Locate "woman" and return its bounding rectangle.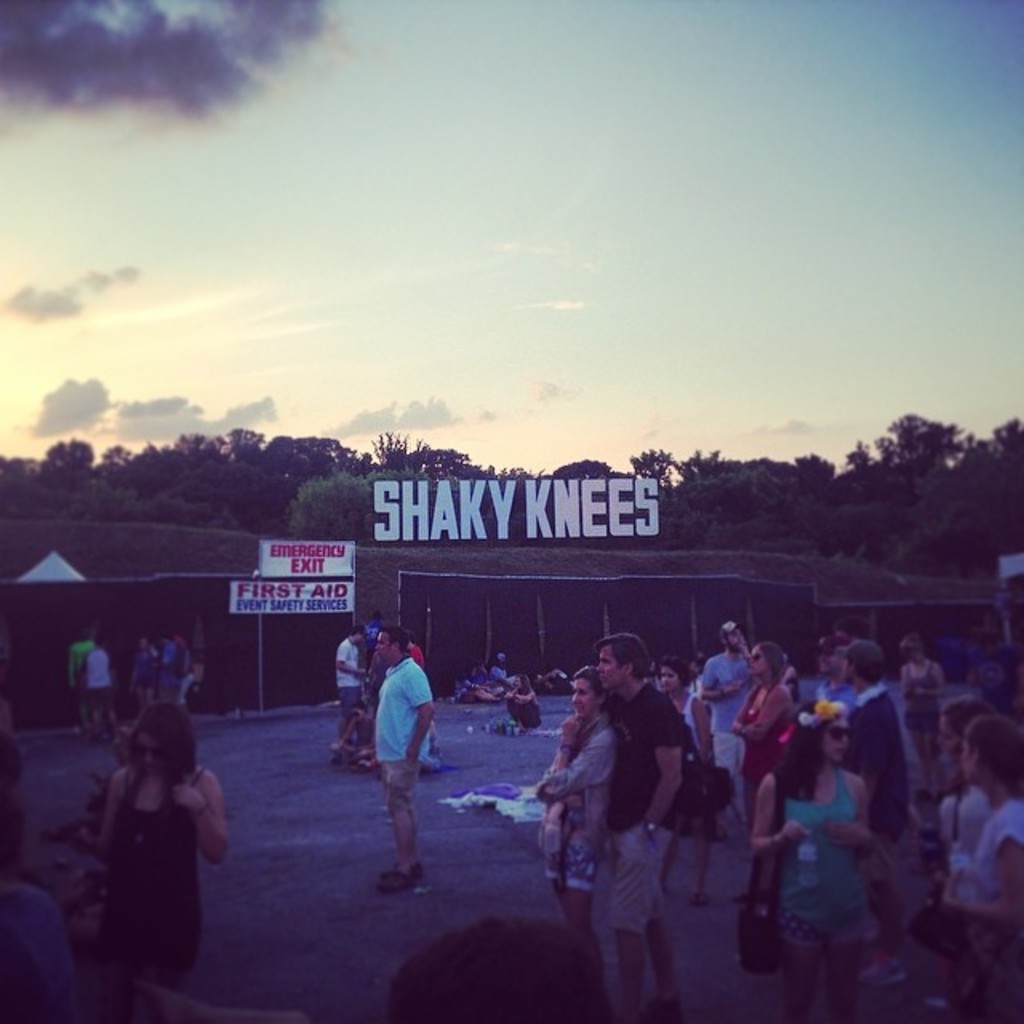
bbox(528, 667, 614, 978).
